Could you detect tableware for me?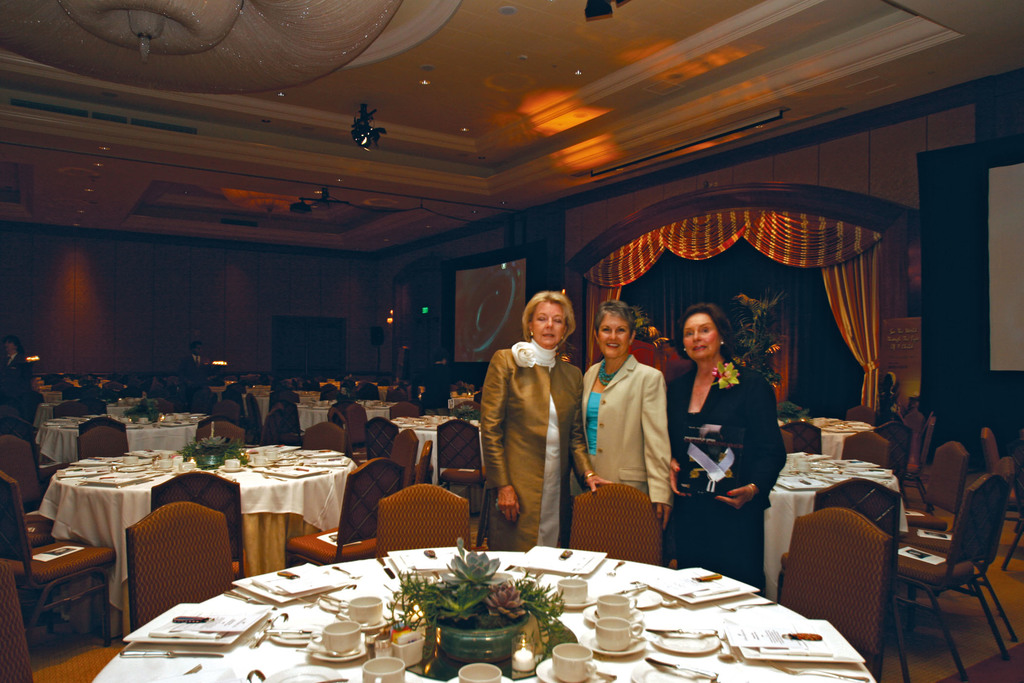
Detection result: select_region(250, 454, 273, 465).
